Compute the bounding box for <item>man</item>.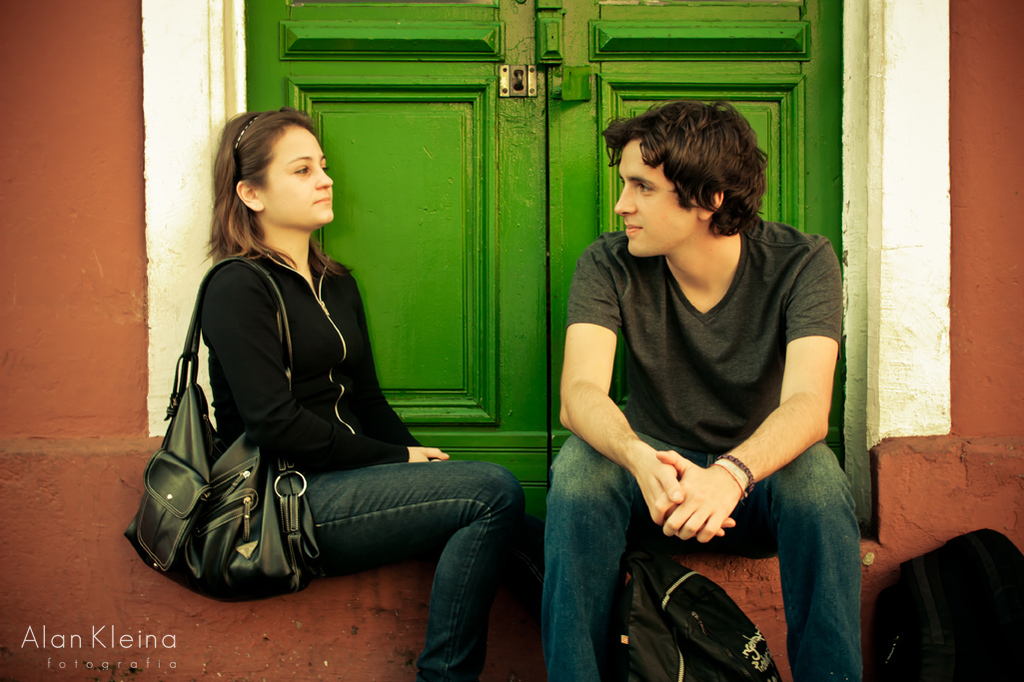
528 93 873 680.
